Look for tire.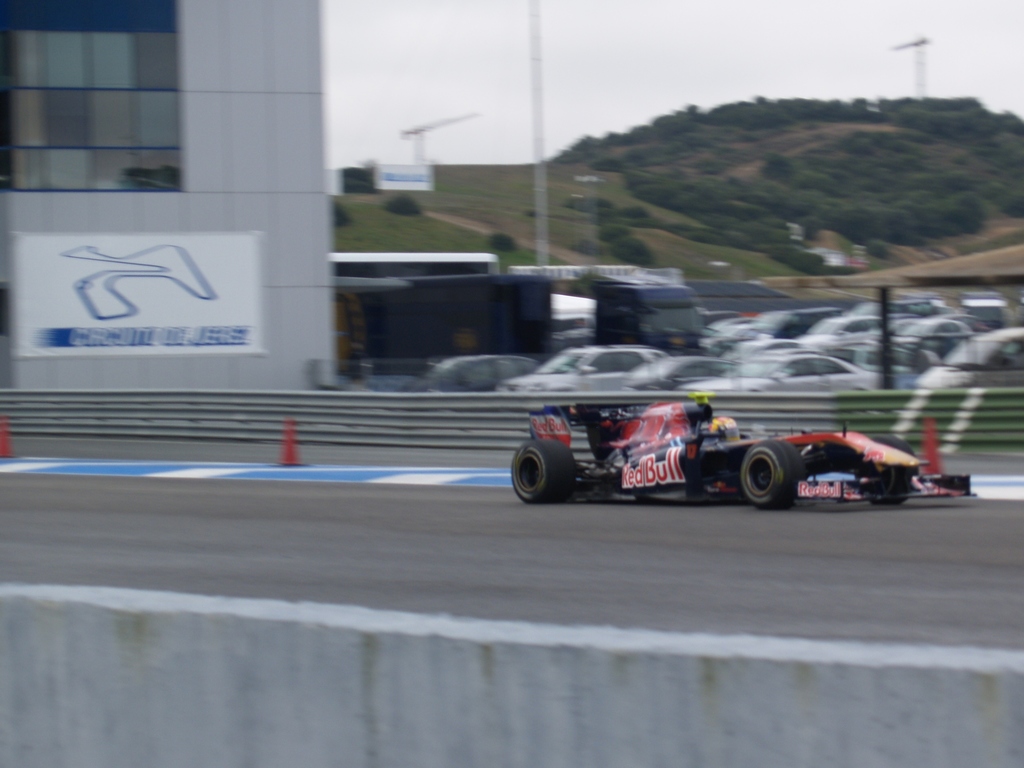
Found: locate(738, 442, 836, 509).
